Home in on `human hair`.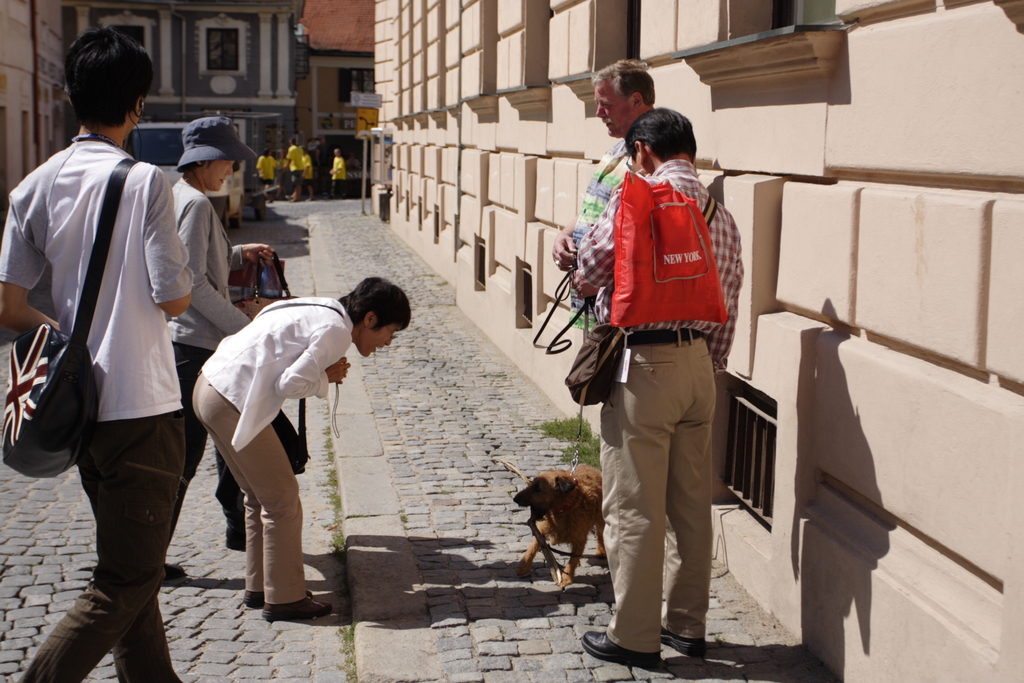
Homed in at bbox(589, 57, 656, 106).
